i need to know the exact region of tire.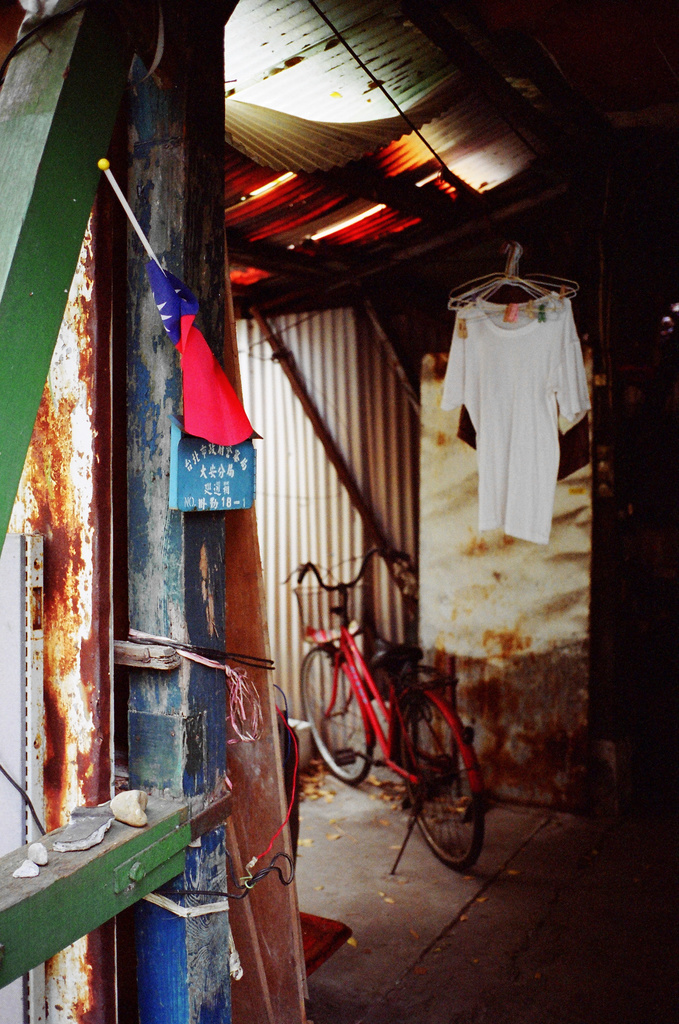
Region: bbox=(398, 698, 484, 872).
